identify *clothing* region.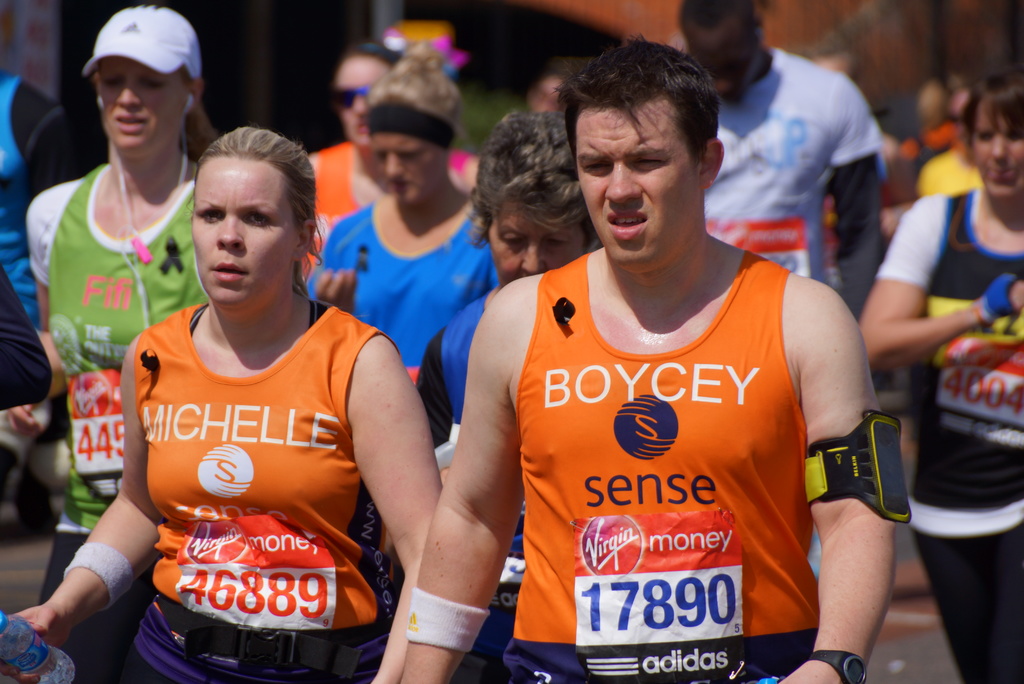
Region: [left=403, top=271, right=499, bottom=492].
